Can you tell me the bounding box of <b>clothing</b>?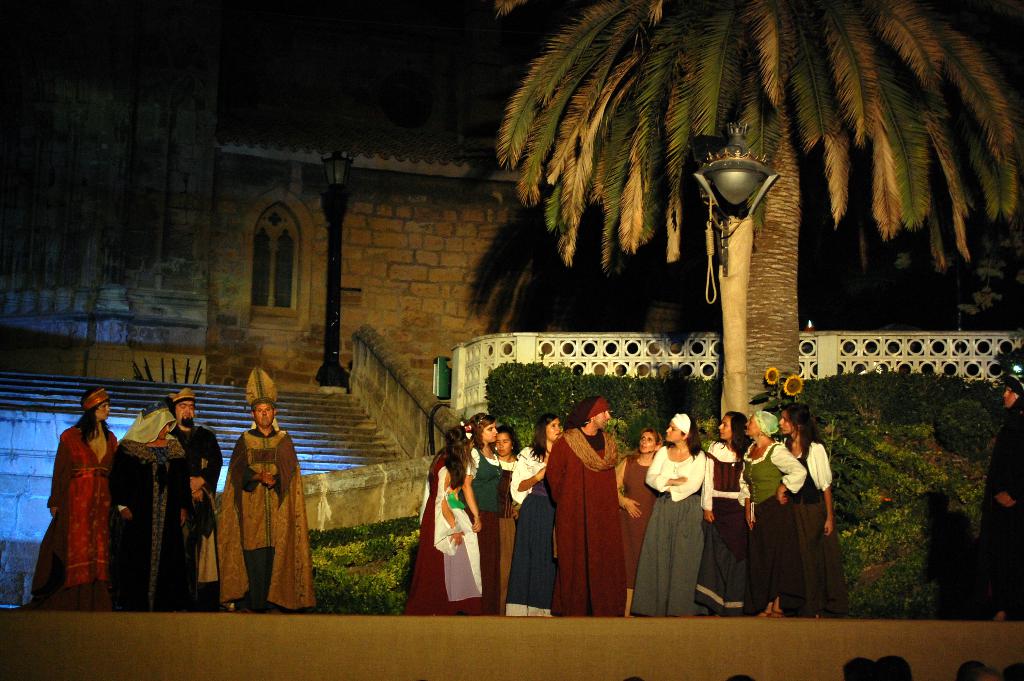
pyautogui.locateOnScreen(31, 413, 116, 597).
